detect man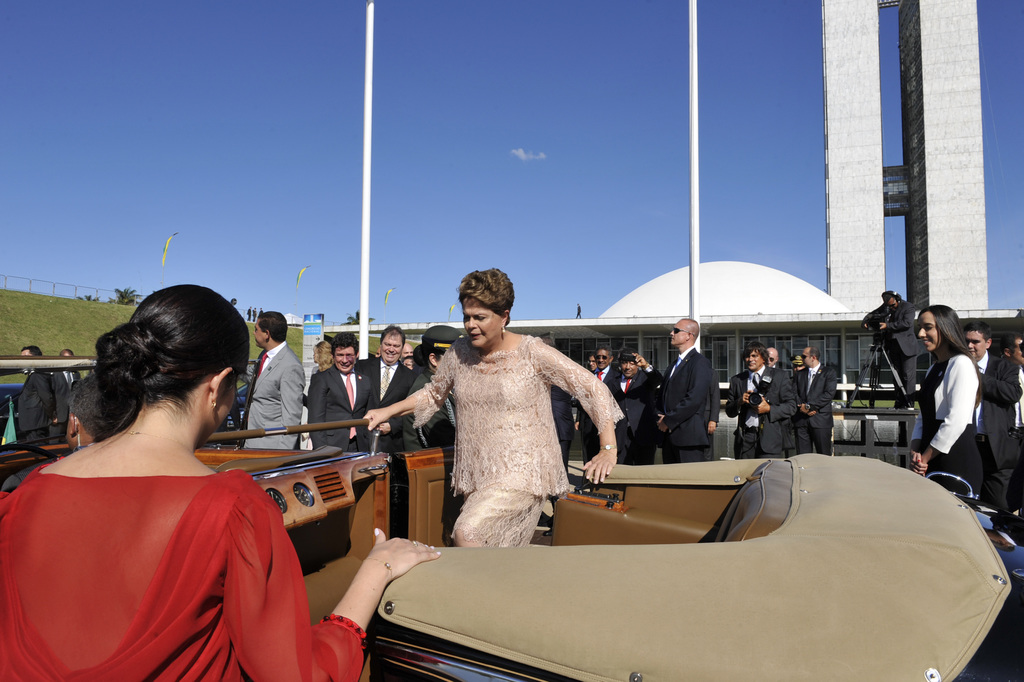
box=[310, 331, 374, 451]
